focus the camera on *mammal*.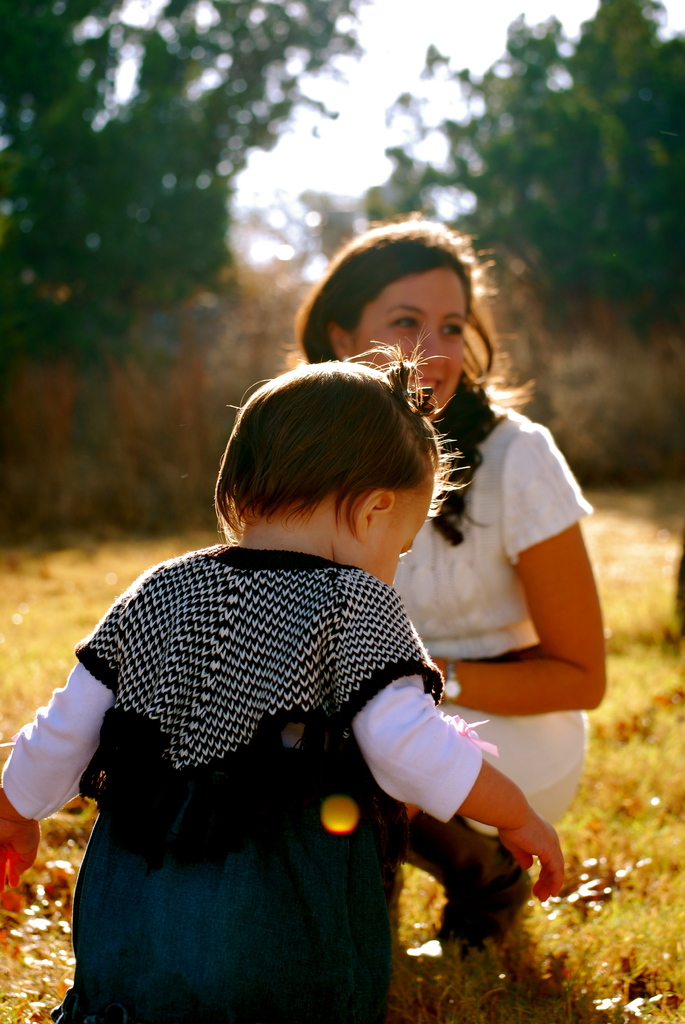
Focus region: x1=0 y1=340 x2=565 y2=1023.
